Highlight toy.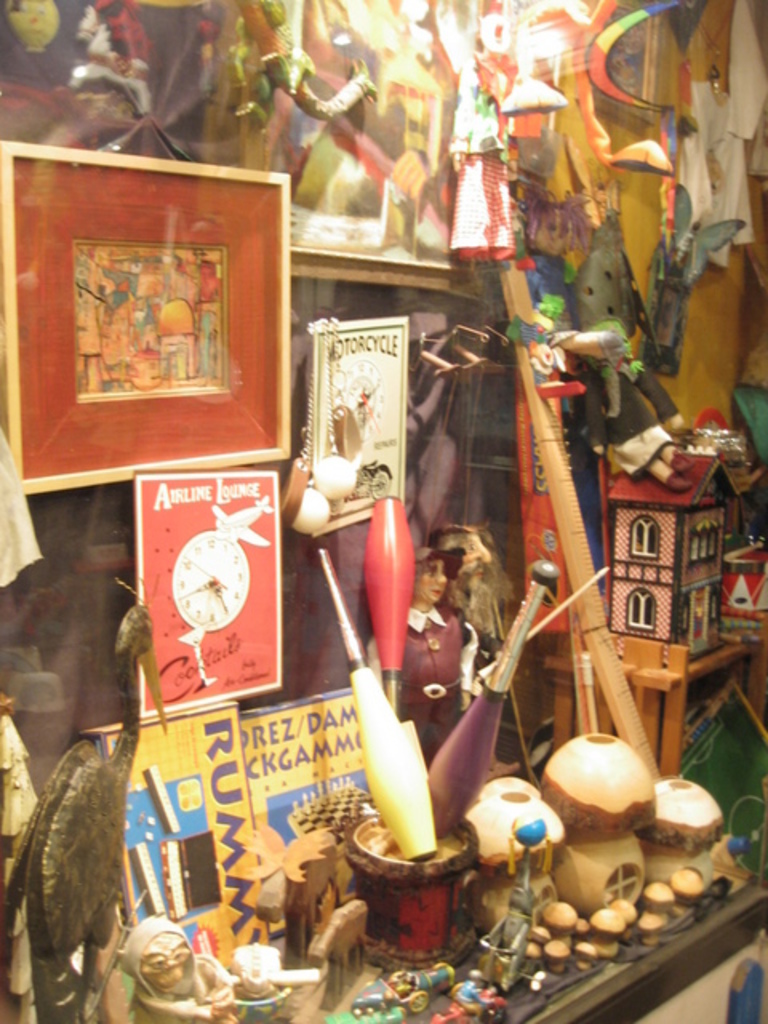
Highlighted region: [left=107, top=912, right=232, bottom=1018].
